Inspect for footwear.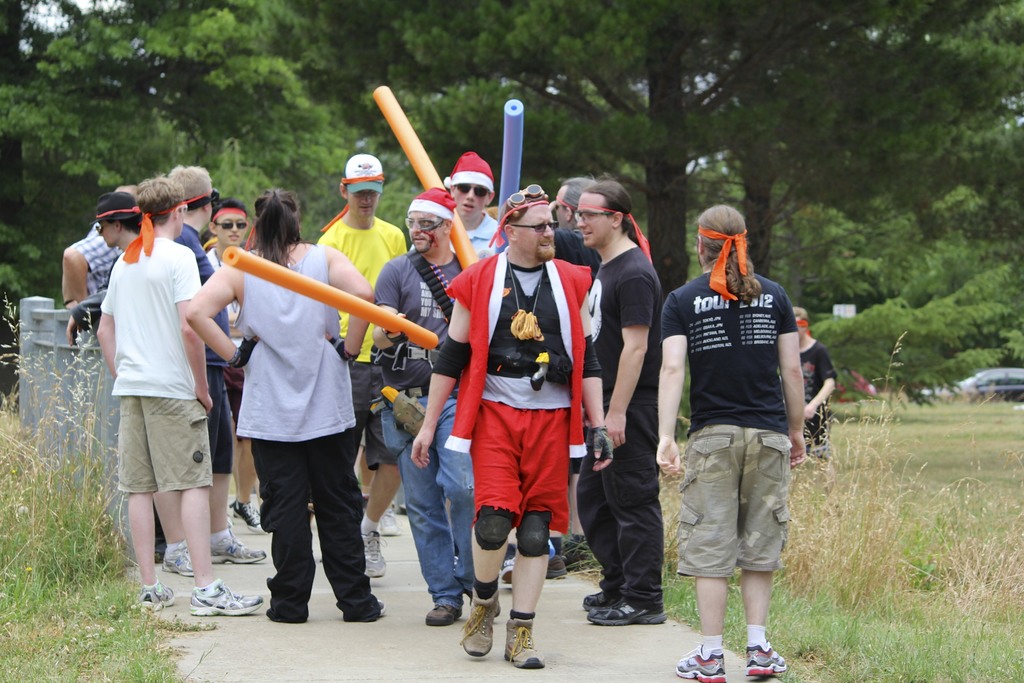
Inspection: box(156, 544, 191, 583).
